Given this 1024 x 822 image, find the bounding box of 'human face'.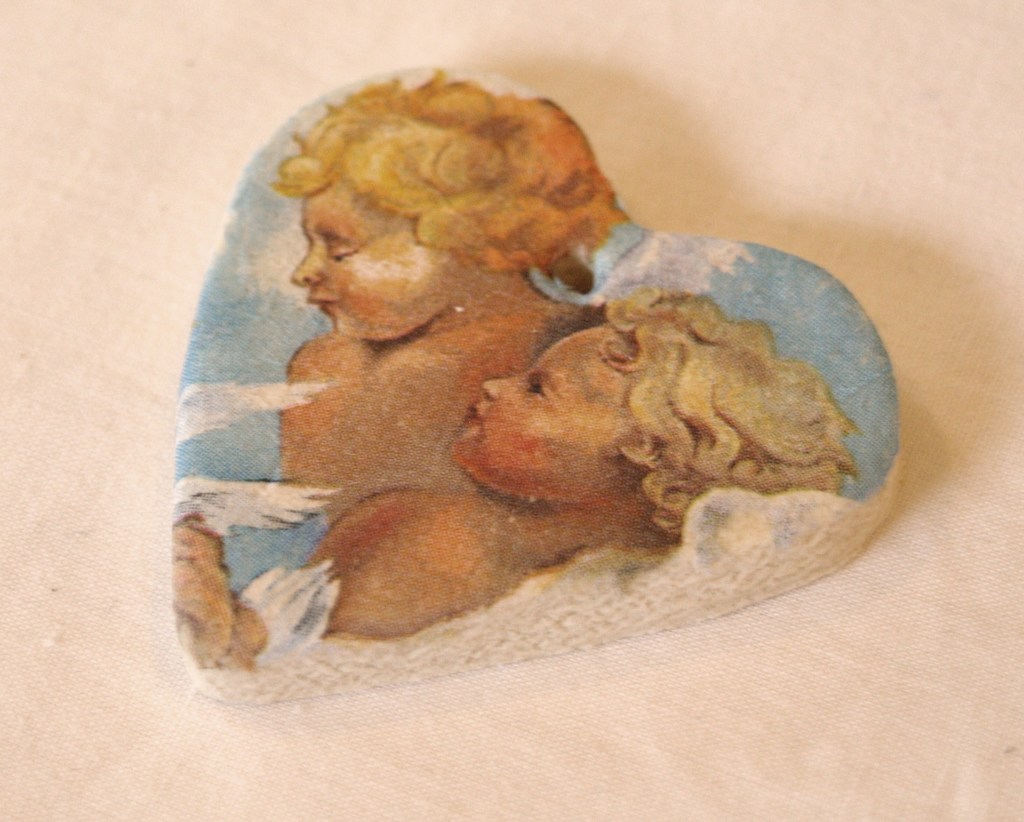
rect(292, 181, 440, 342).
